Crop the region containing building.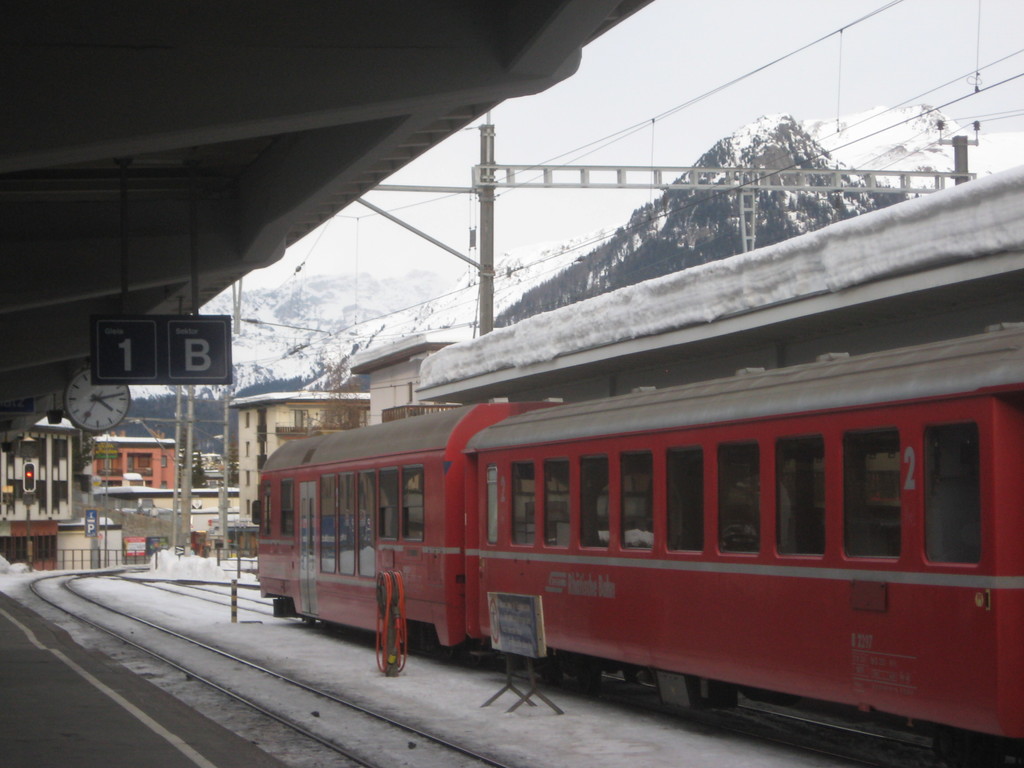
Crop region: bbox=[228, 389, 372, 549].
